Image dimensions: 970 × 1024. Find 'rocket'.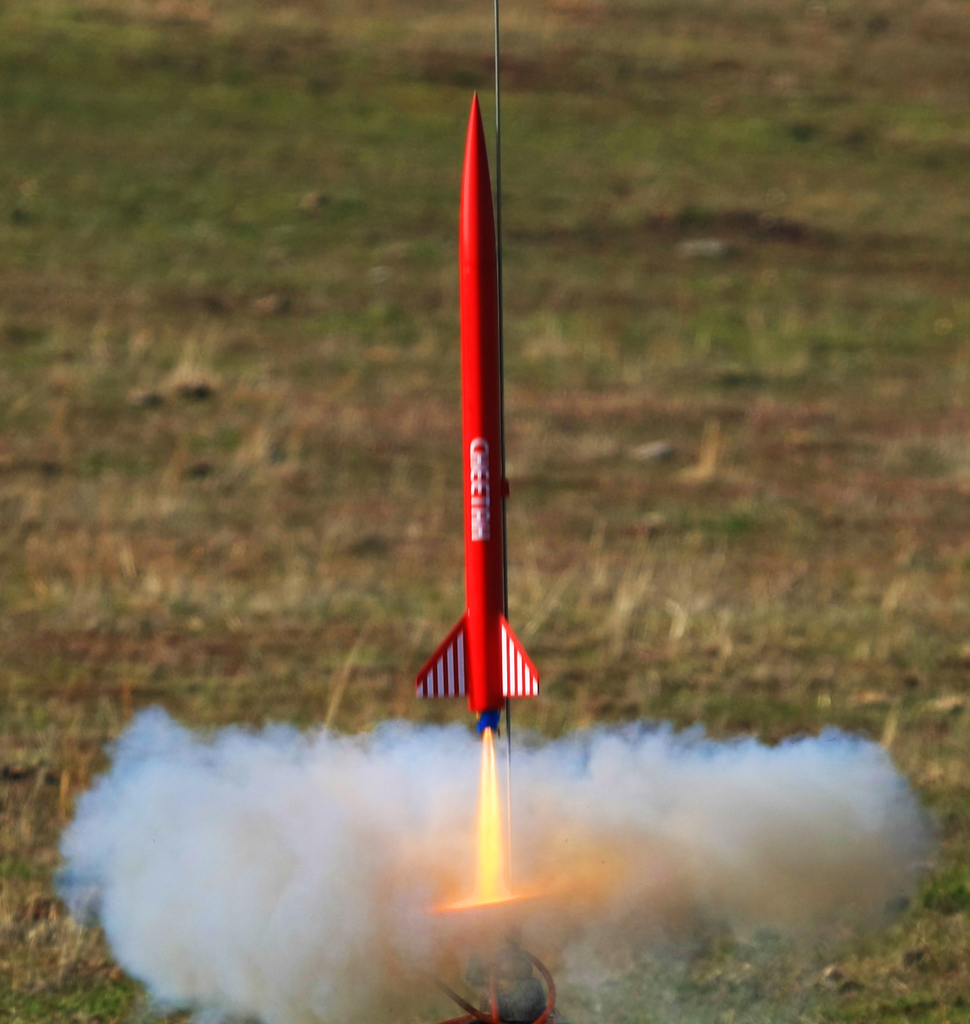
Rect(409, 0, 534, 733).
